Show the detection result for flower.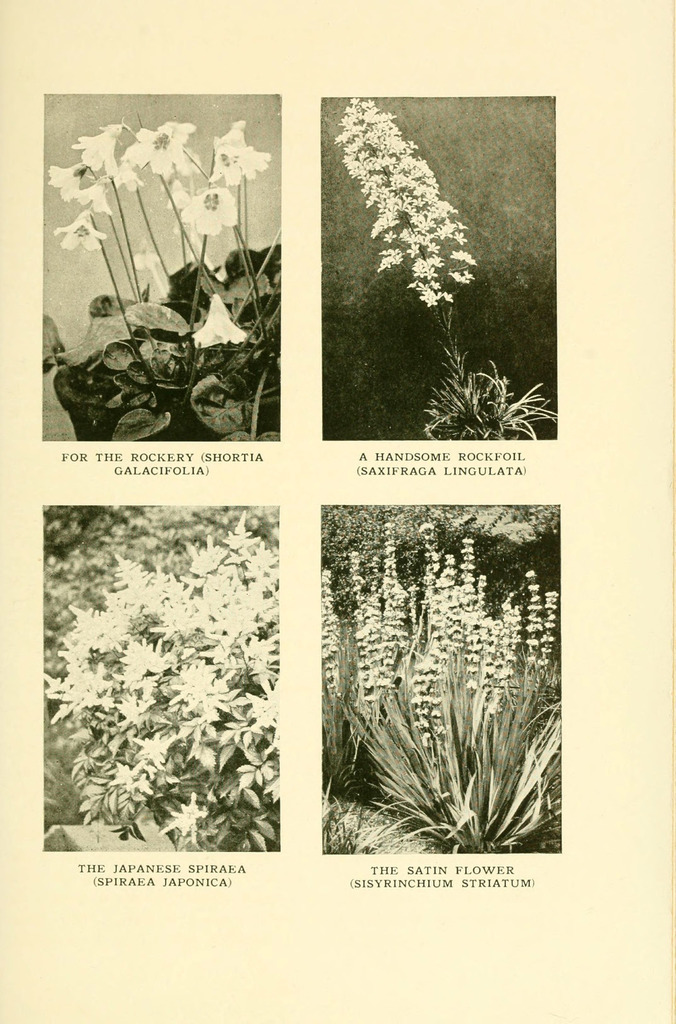
Rect(185, 181, 239, 237).
